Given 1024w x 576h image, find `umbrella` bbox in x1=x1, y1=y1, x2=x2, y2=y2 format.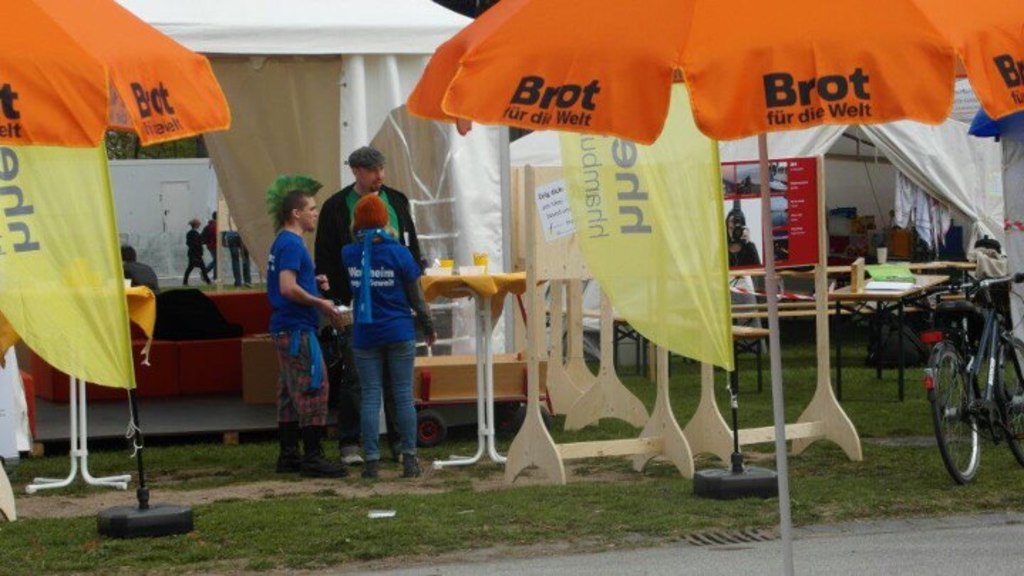
x1=0, y1=0, x2=230, y2=536.
